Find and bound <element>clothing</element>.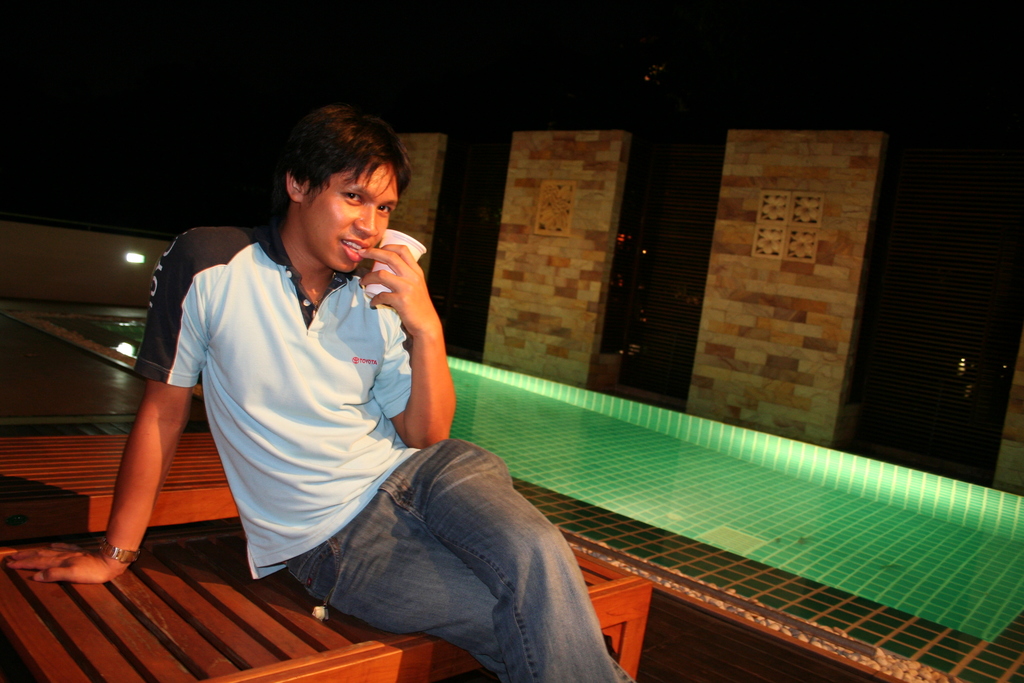
Bound: region(128, 230, 632, 679).
